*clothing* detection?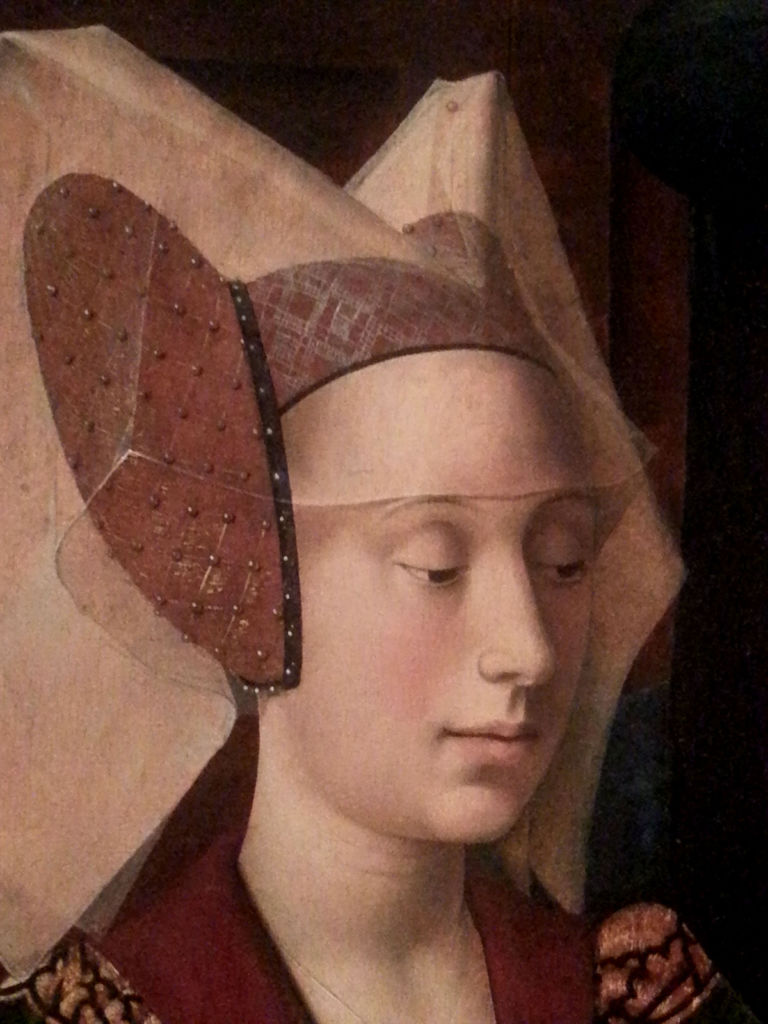
{"x1": 0, "y1": 734, "x2": 732, "y2": 1023}
